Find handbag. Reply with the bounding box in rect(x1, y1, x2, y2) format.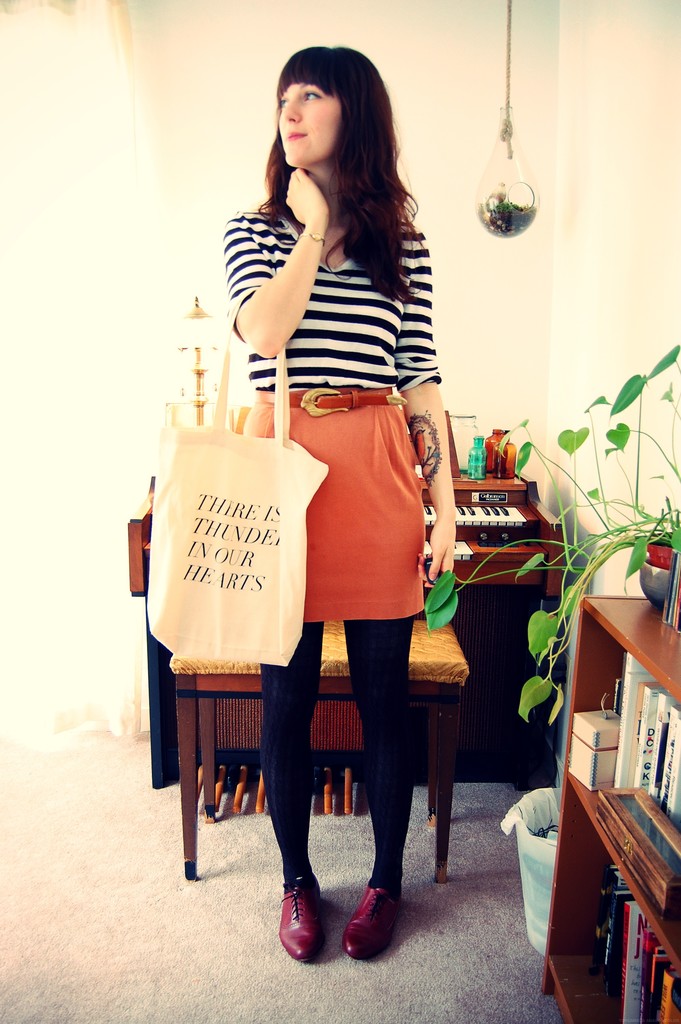
rect(145, 294, 330, 664).
